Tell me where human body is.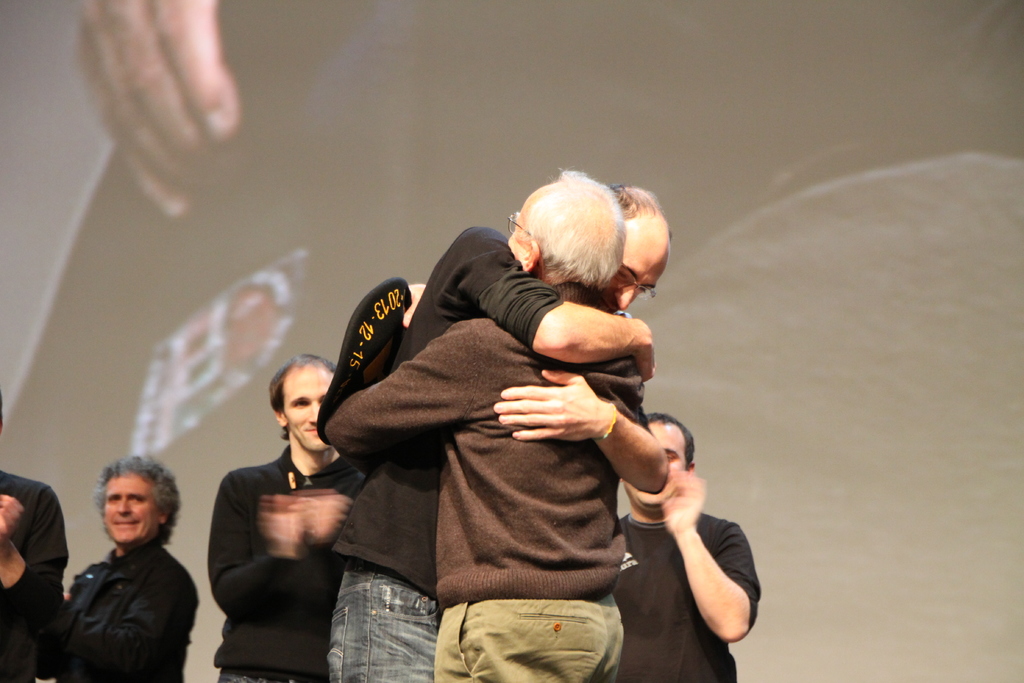
human body is at [x1=609, y1=406, x2=764, y2=682].
